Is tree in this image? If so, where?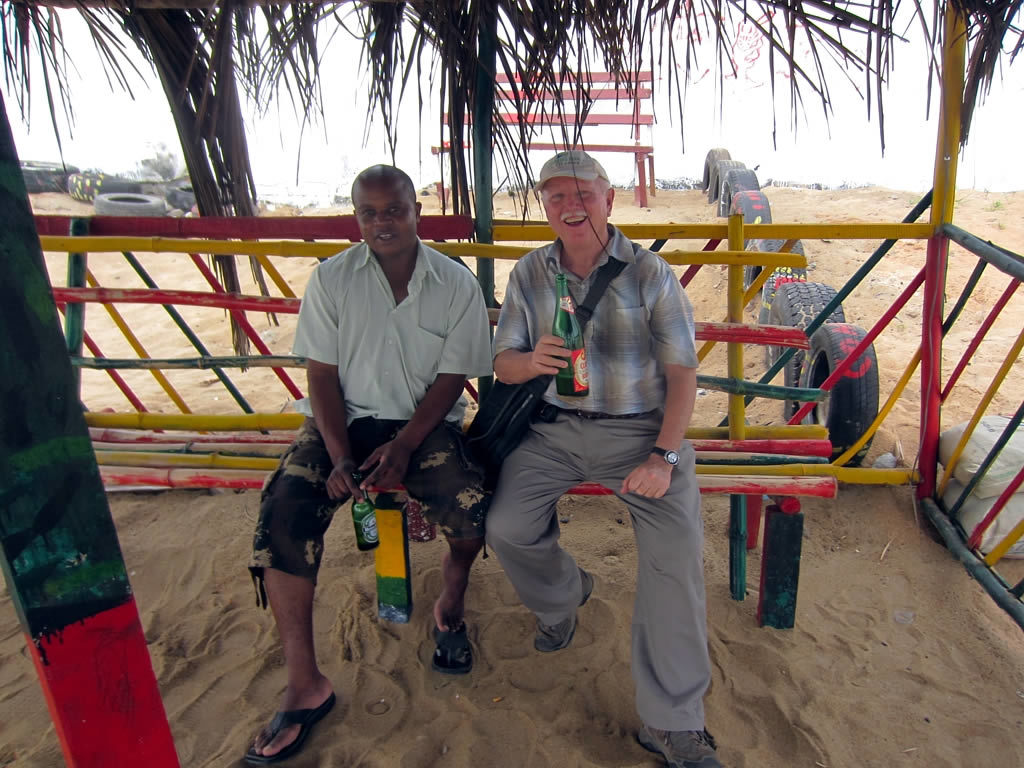
Yes, at <box>0,0,1023,493</box>.
